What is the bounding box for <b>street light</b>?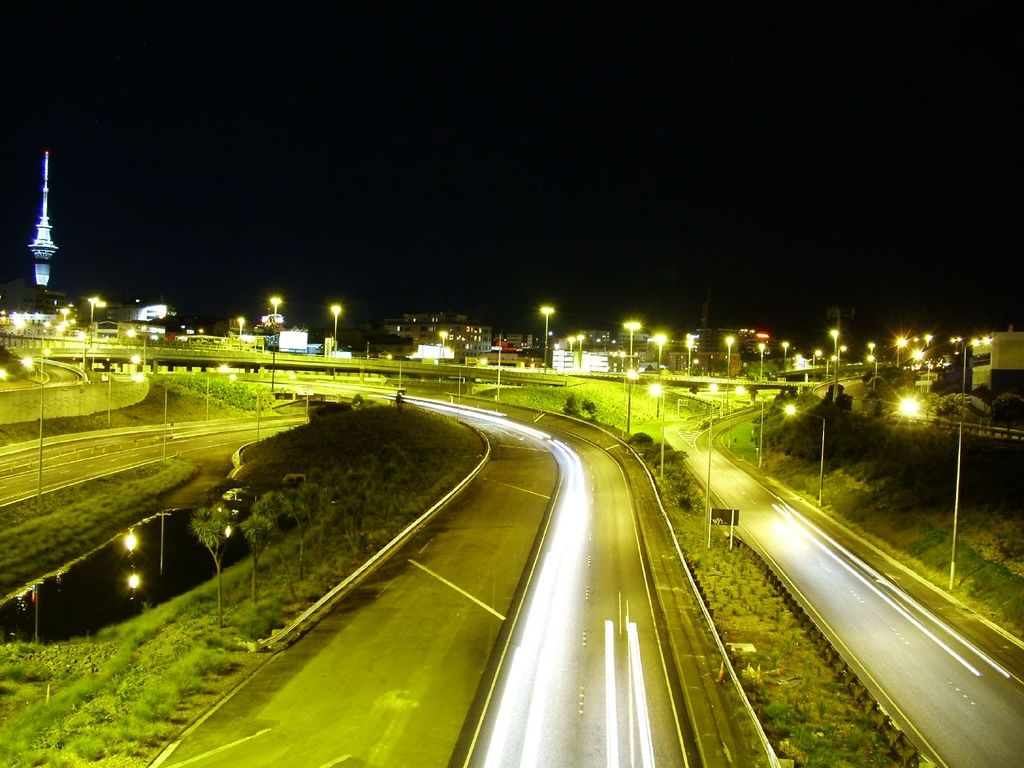
bbox=[622, 366, 638, 442].
